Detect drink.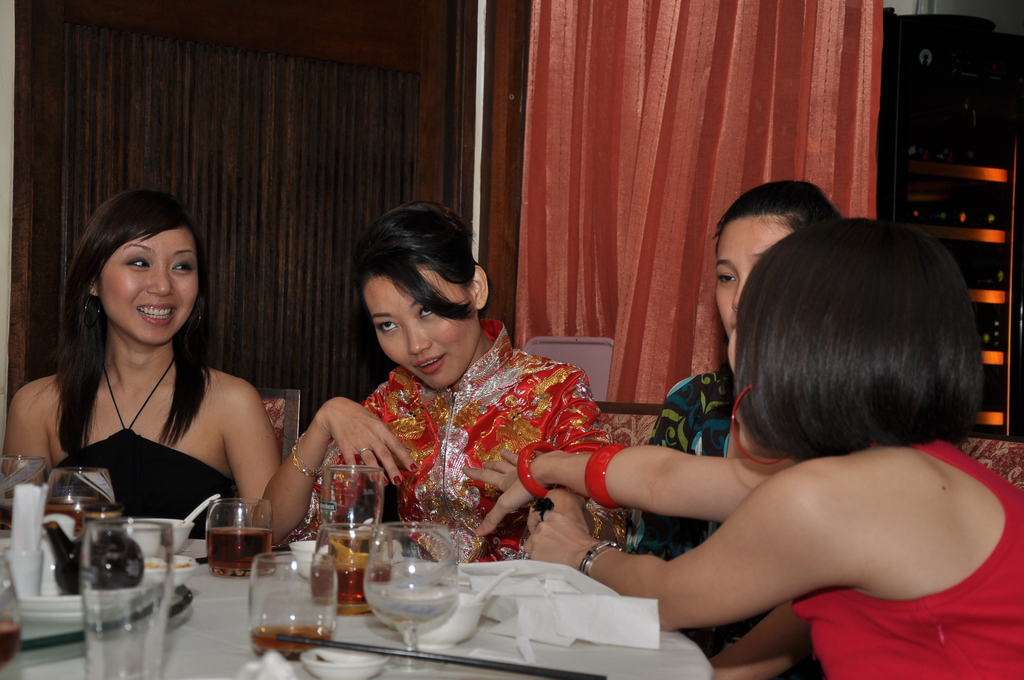
Detected at pyautogui.locateOnScreen(360, 522, 460, 671).
